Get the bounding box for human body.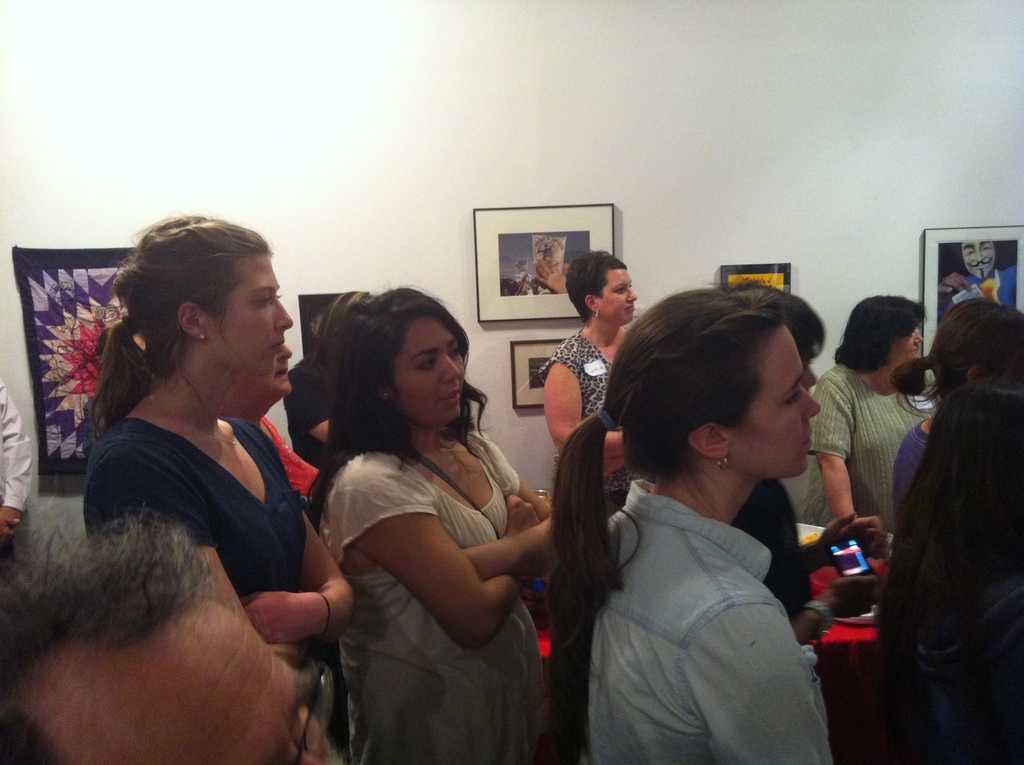
{"x1": 752, "y1": 269, "x2": 881, "y2": 651}.
